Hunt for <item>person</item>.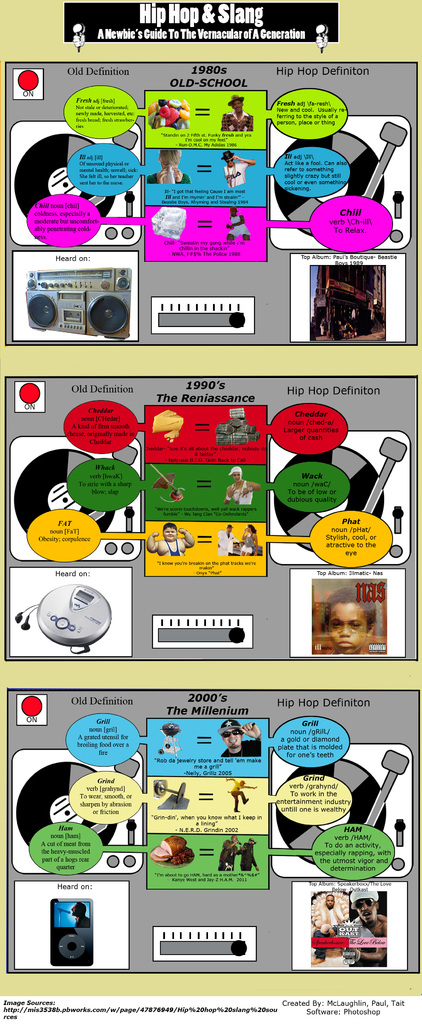
Hunted down at <bbox>220, 90, 256, 138</bbox>.
